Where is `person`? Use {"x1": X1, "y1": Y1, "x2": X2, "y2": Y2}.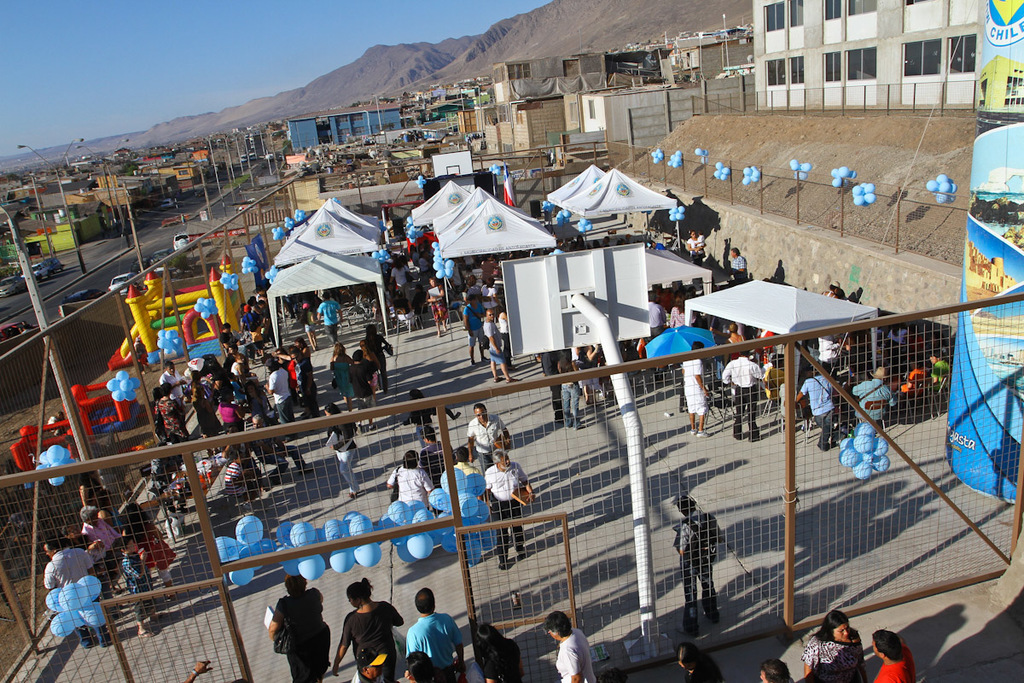
{"x1": 486, "y1": 446, "x2": 543, "y2": 563}.
